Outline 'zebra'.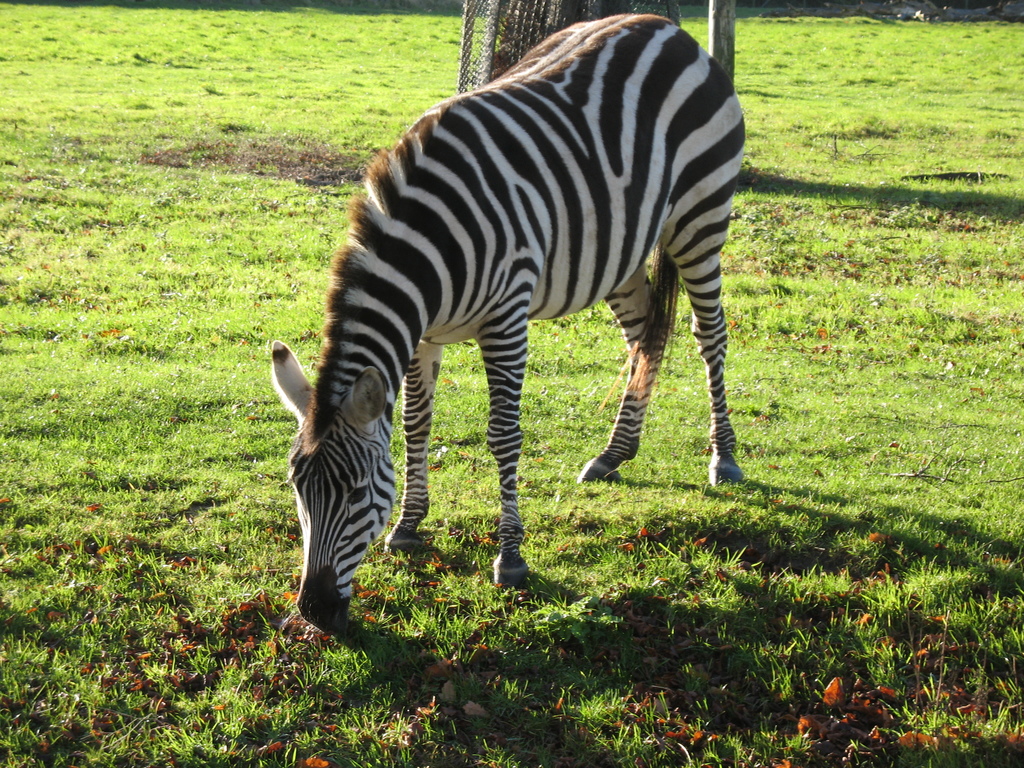
Outline: bbox=(269, 12, 747, 636).
